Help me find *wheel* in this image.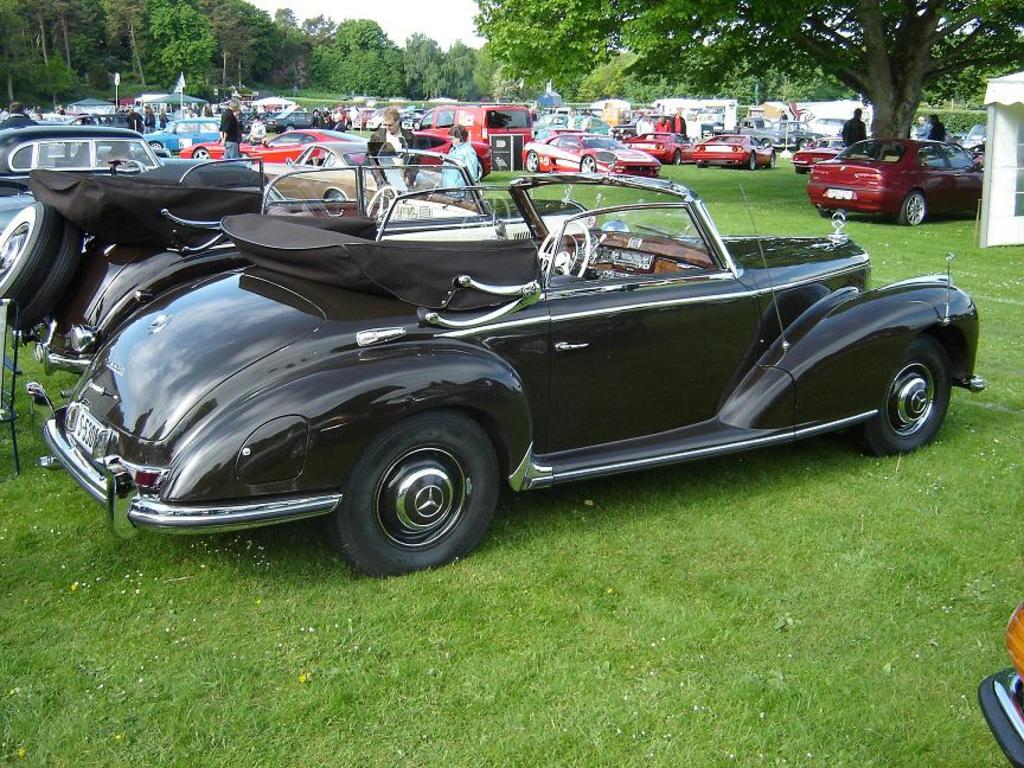
Found it: <box>460,194,508,248</box>.
